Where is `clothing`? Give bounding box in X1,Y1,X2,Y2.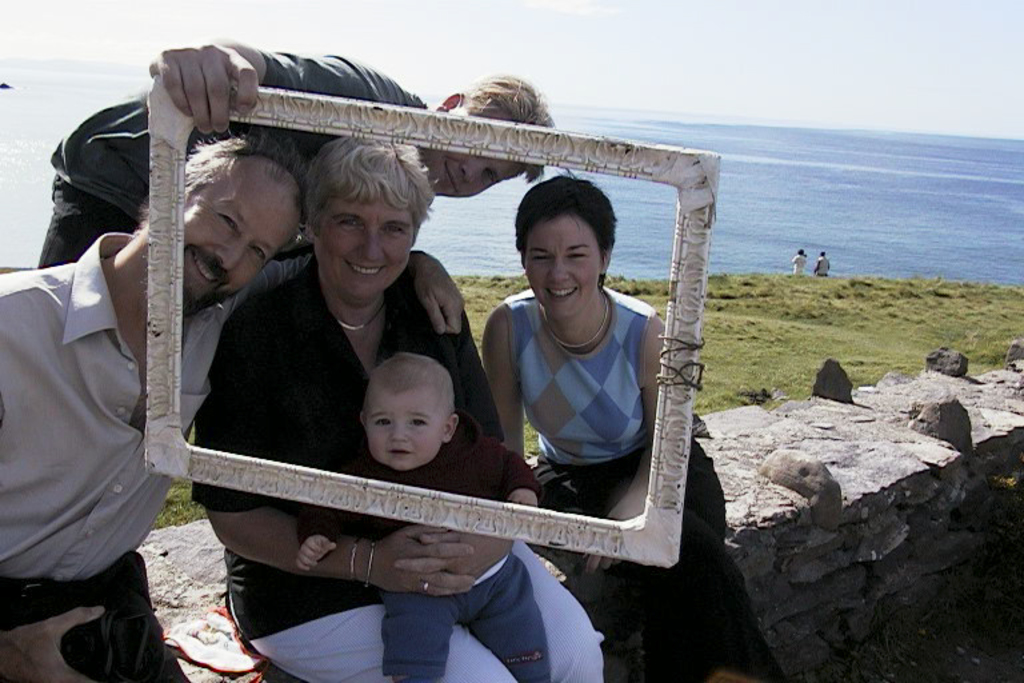
792,255,805,273.
